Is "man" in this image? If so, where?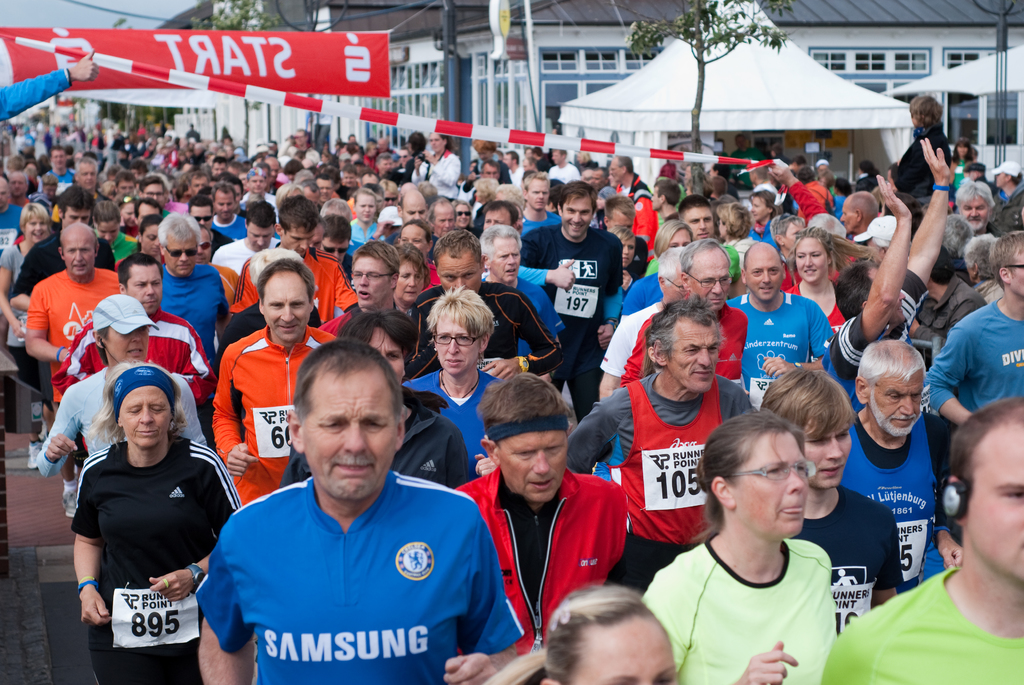
Yes, at 277/307/472/491.
